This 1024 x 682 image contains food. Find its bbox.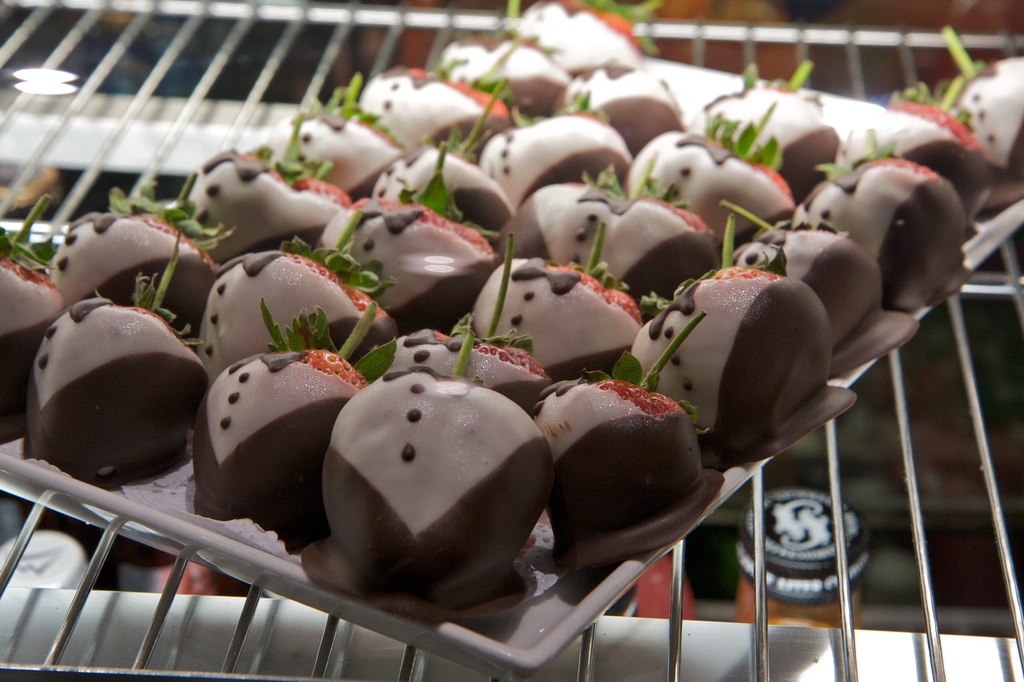
506, 0, 639, 83.
